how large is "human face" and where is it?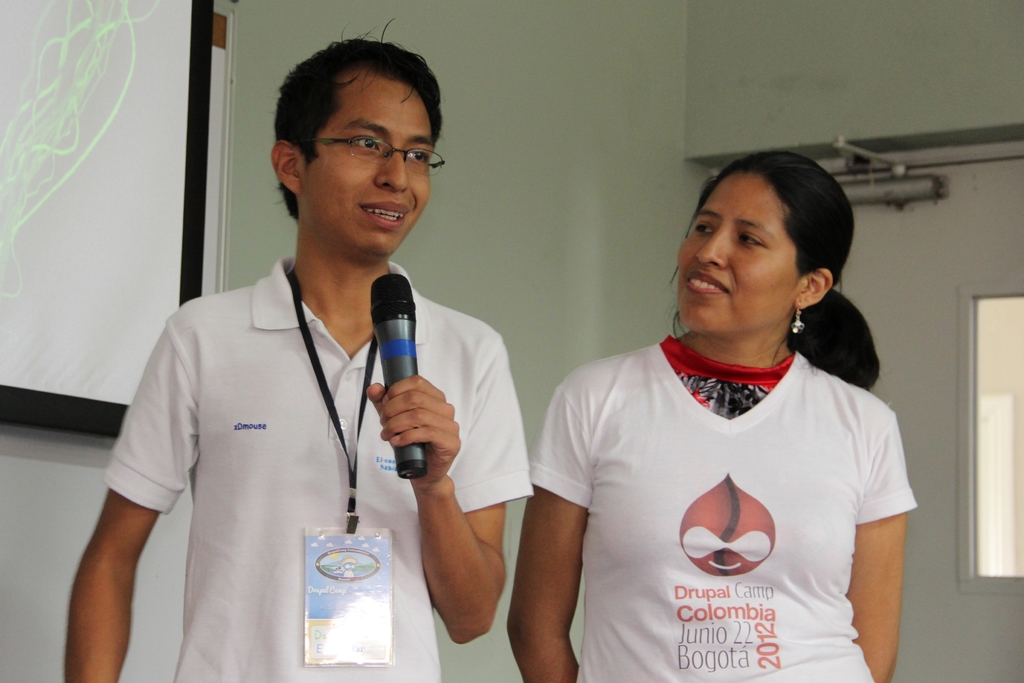
Bounding box: locate(300, 80, 430, 252).
